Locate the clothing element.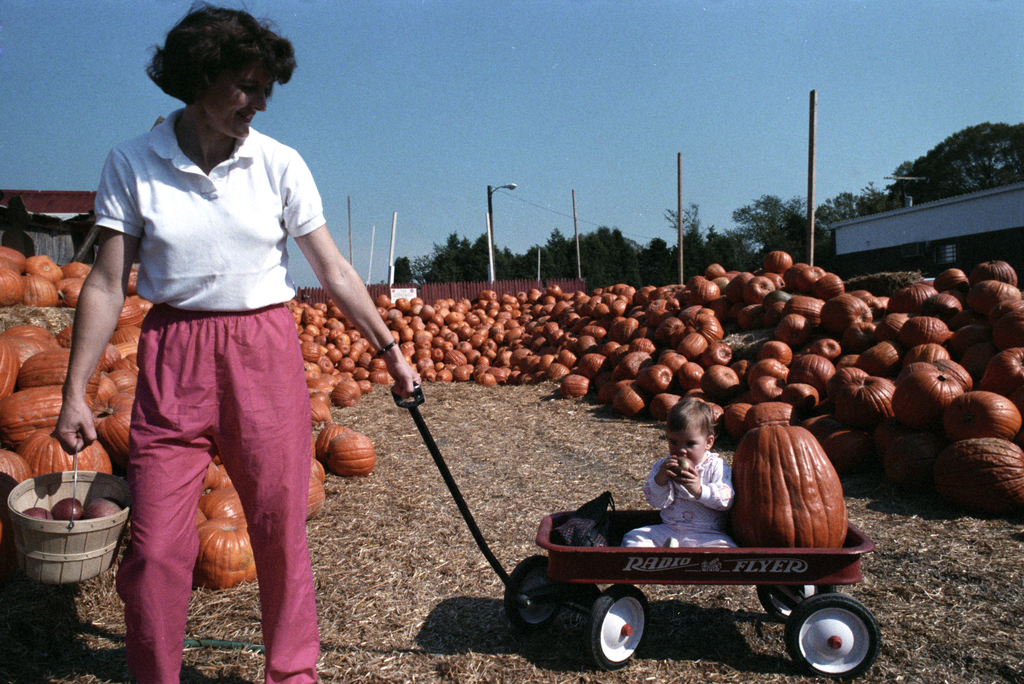
Element bbox: <region>621, 452, 742, 550</region>.
